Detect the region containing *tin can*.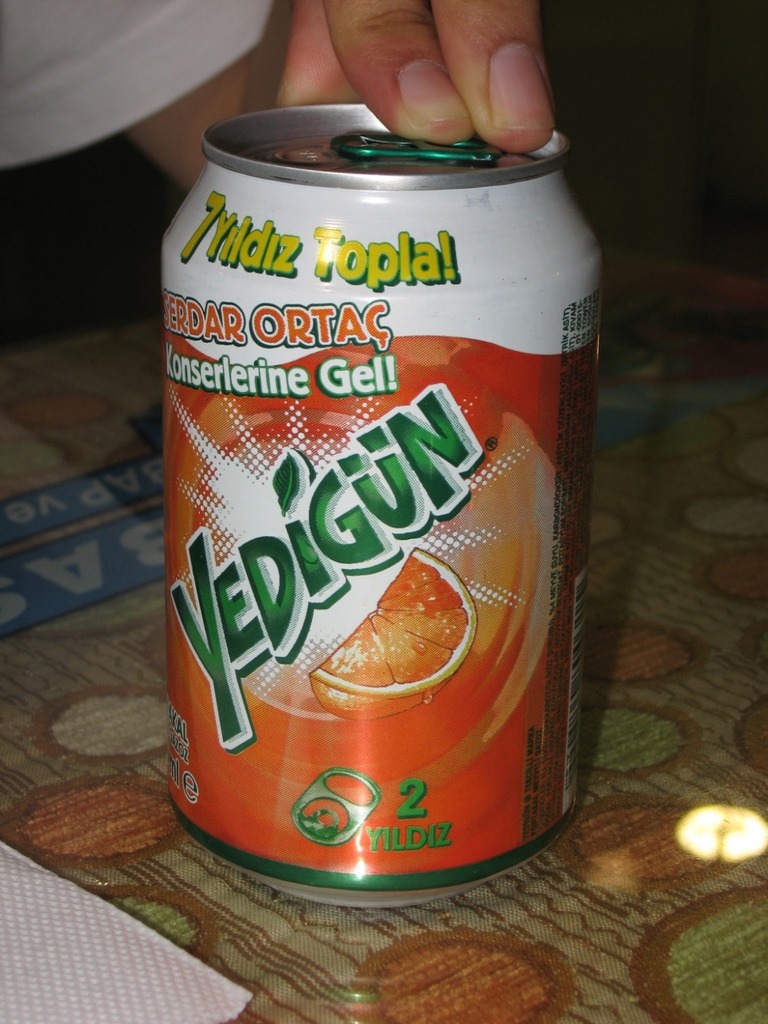
l=156, t=105, r=604, b=920.
